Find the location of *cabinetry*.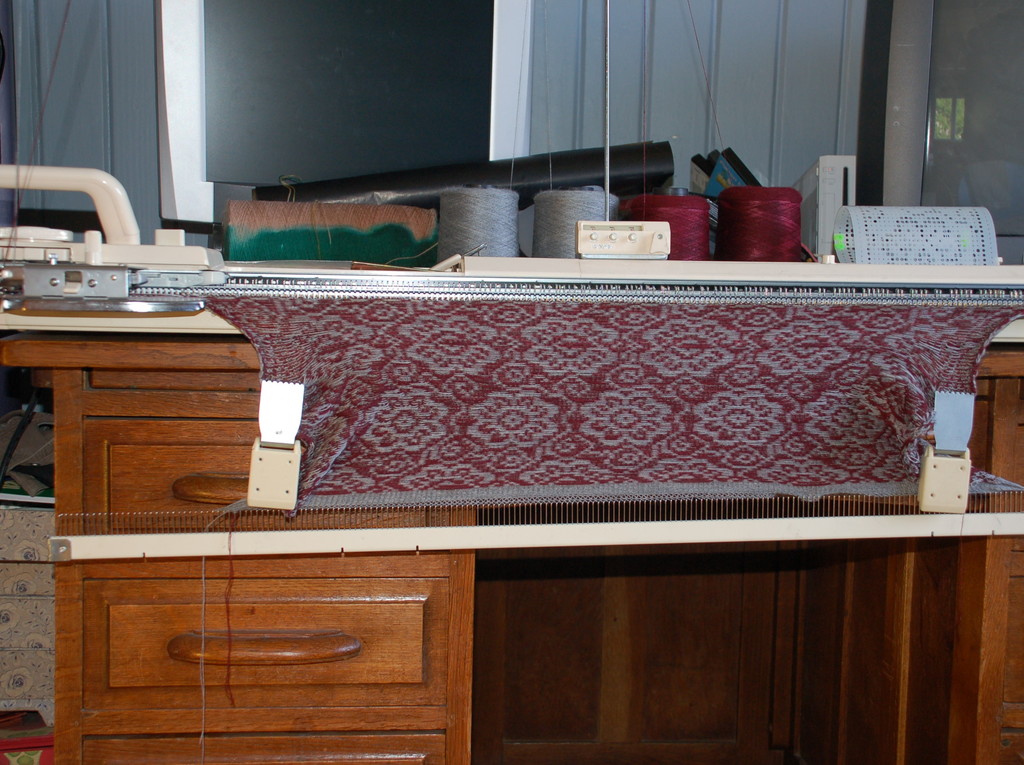
Location: BBox(84, 419, 257, 535).
